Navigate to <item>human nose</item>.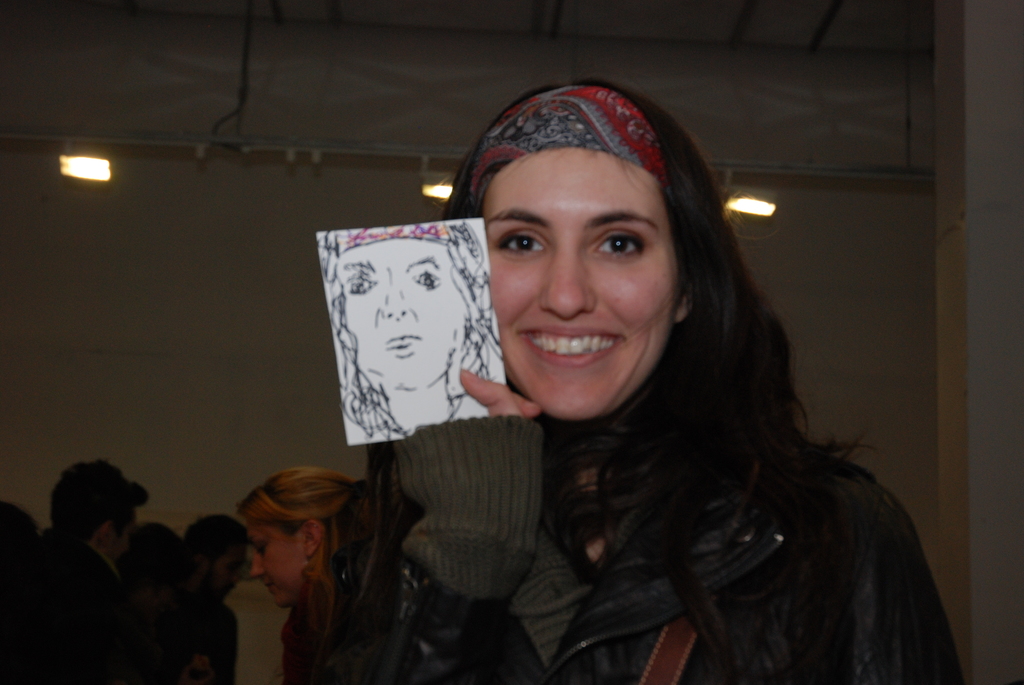
Navigation target: box=[379, 276, 409, 322].
